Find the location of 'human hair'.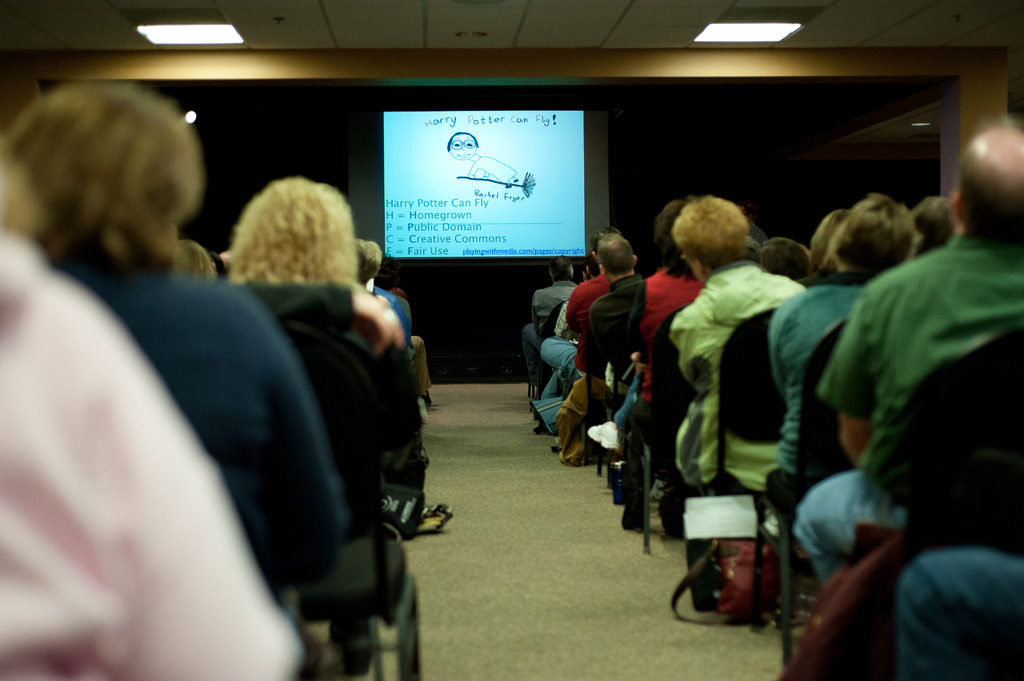
Location: [x1=356, y1=236, x2=383, y2=282].
